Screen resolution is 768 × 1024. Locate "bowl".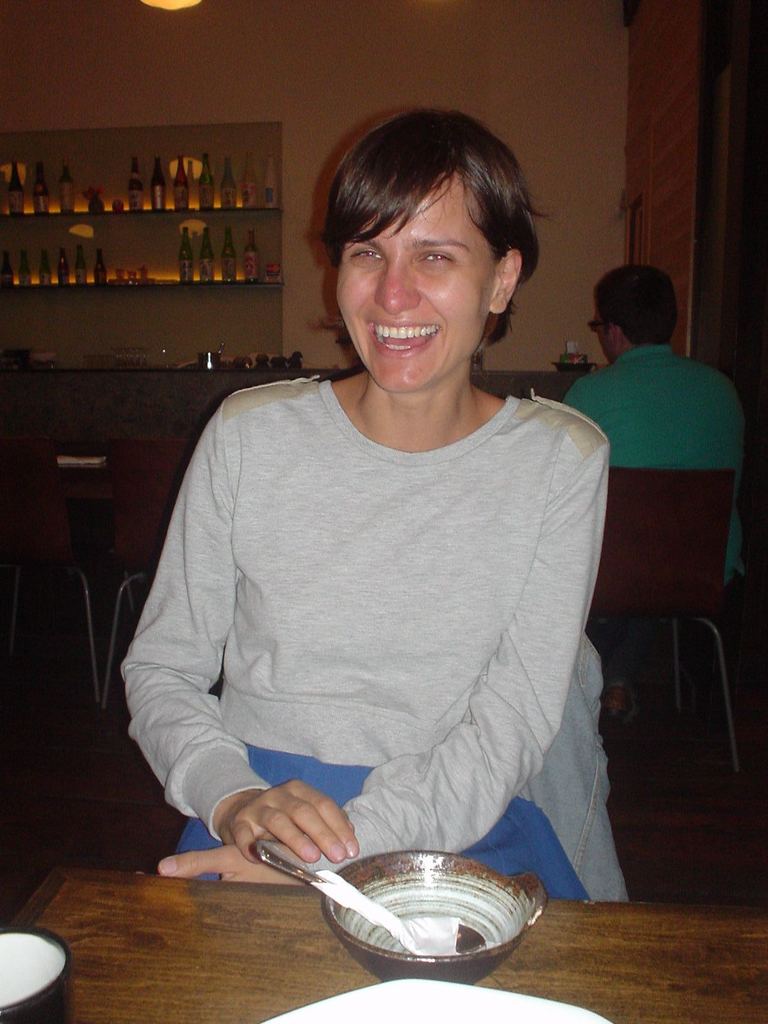
[314, 856, 548, 980].
